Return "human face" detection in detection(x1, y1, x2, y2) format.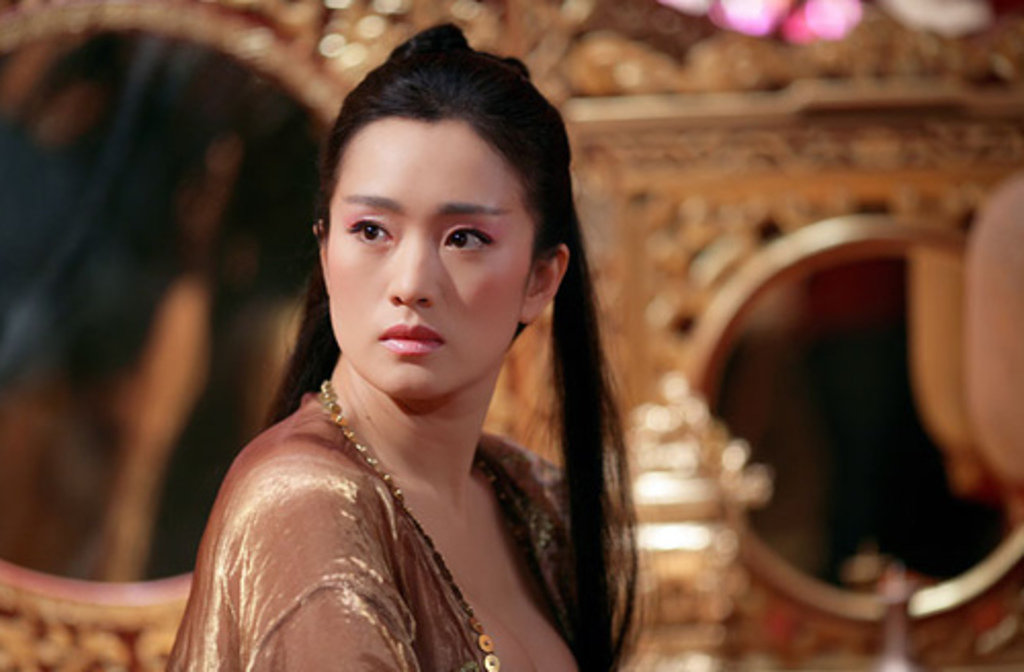
detection(324, 121, 537, 400).
